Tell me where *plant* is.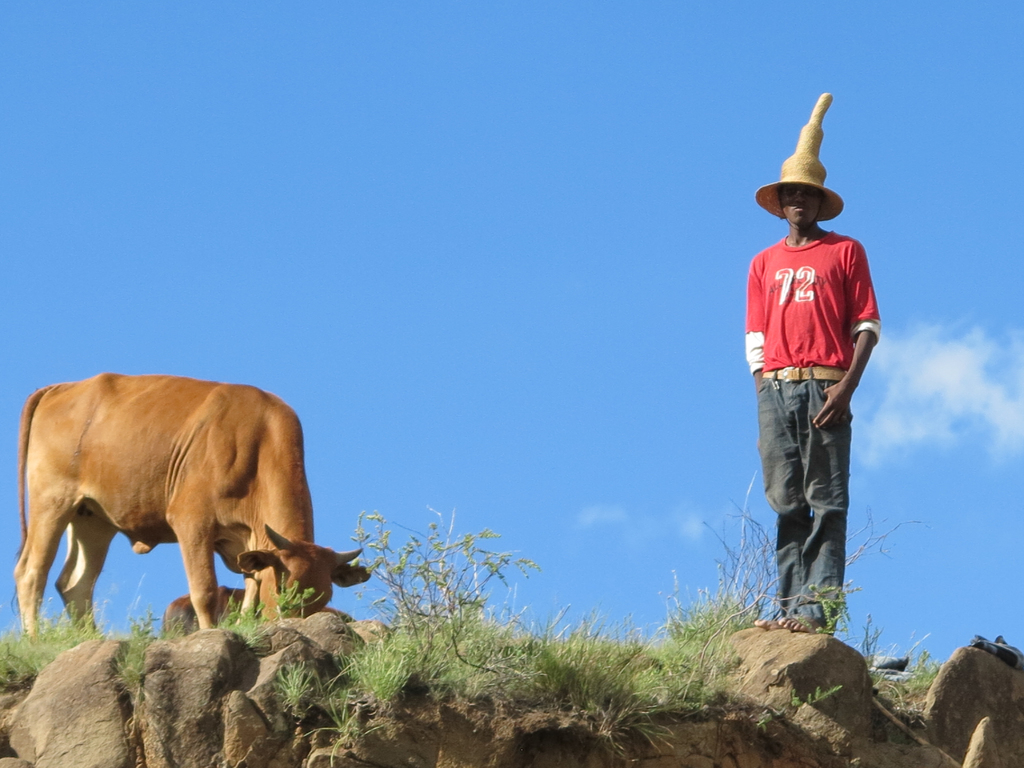
*plant* is at 111 595 208 760.
